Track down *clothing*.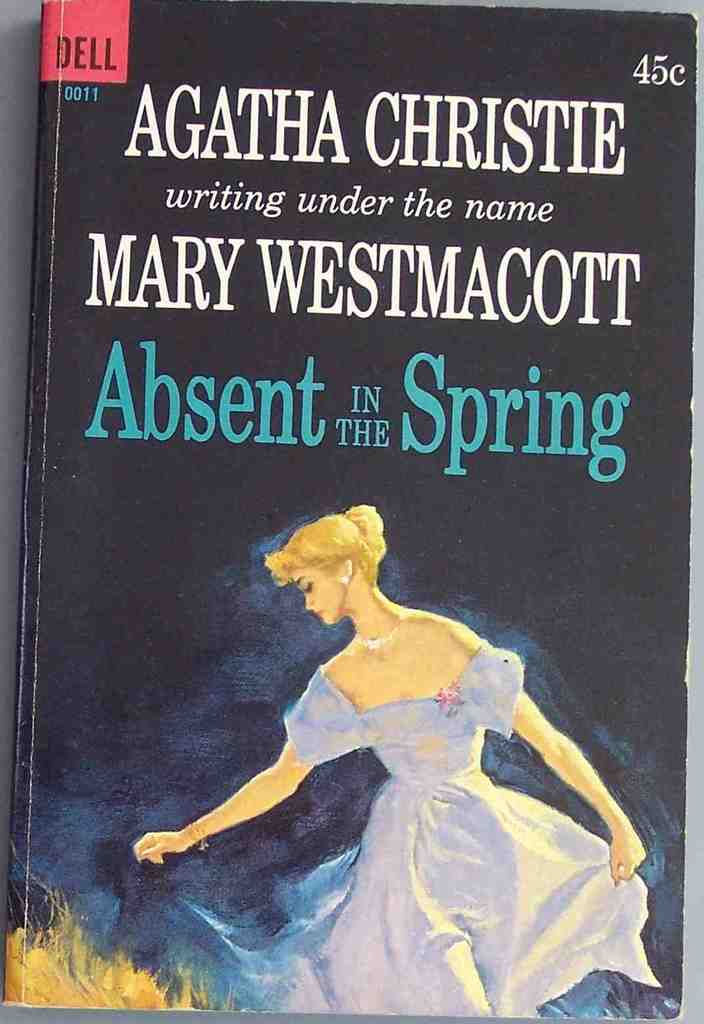
Tracked to [279, 658, 661, 1019].
